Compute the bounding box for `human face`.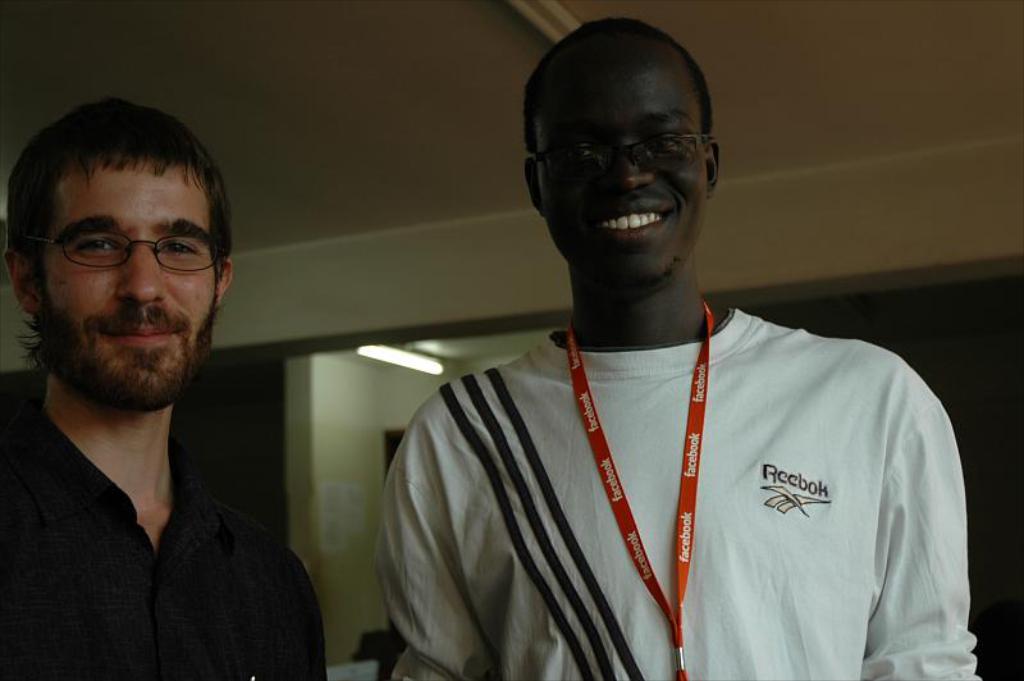
region(37, 154, 220, 413).
